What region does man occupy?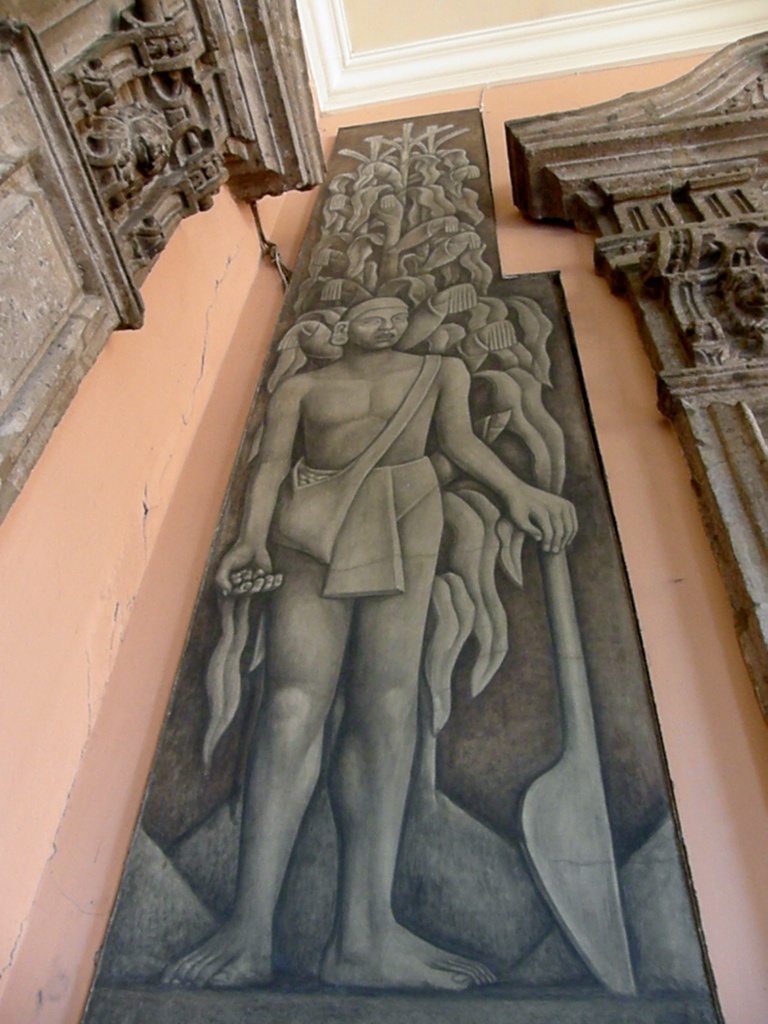
detection(215, 280, 591, 995).
